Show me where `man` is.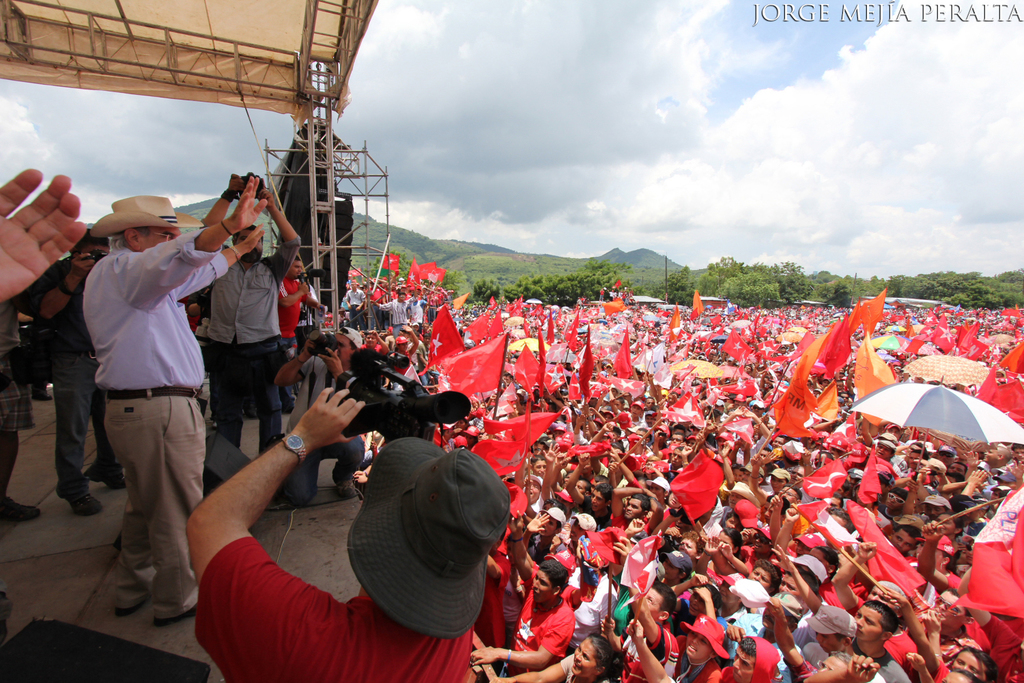
`man` is at [left=202, top=408, right=252, bottom=498].
